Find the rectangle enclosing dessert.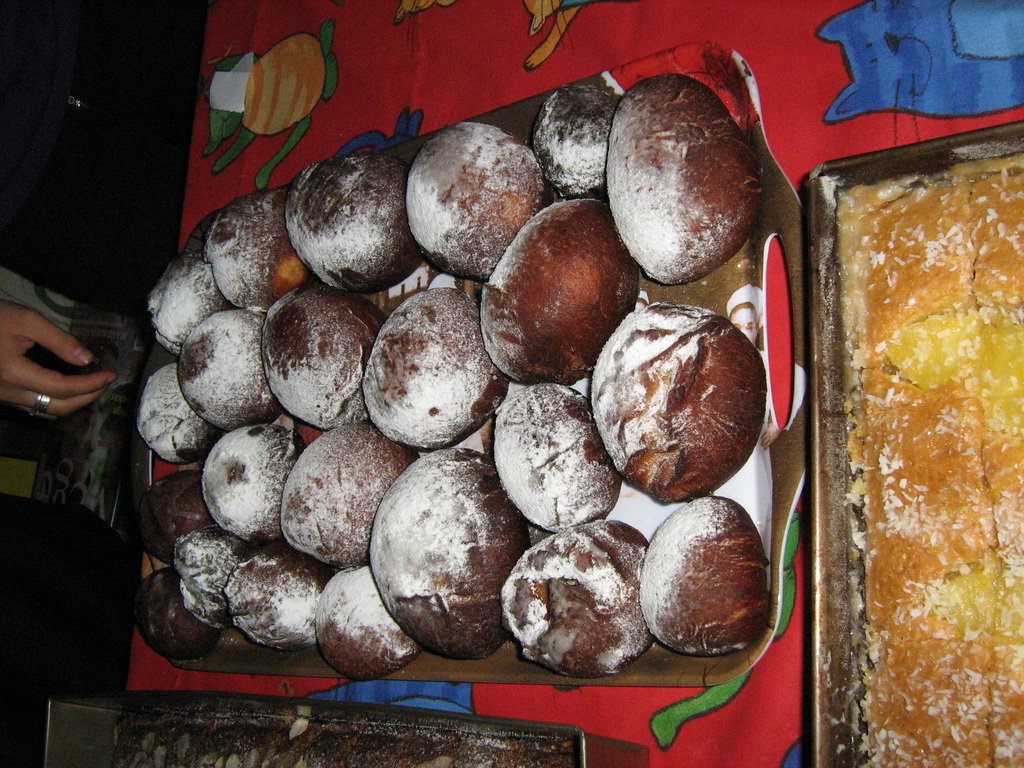
(152, 479, 218, 550).
